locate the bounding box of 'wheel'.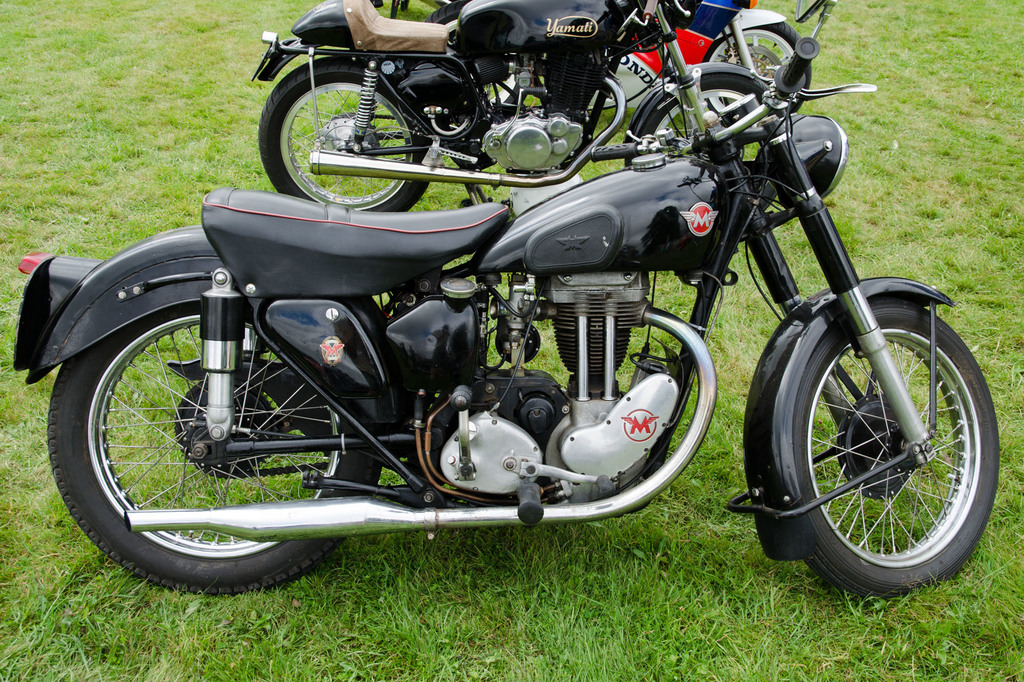
Bounding box: box=[45, 295, 383, 586].
